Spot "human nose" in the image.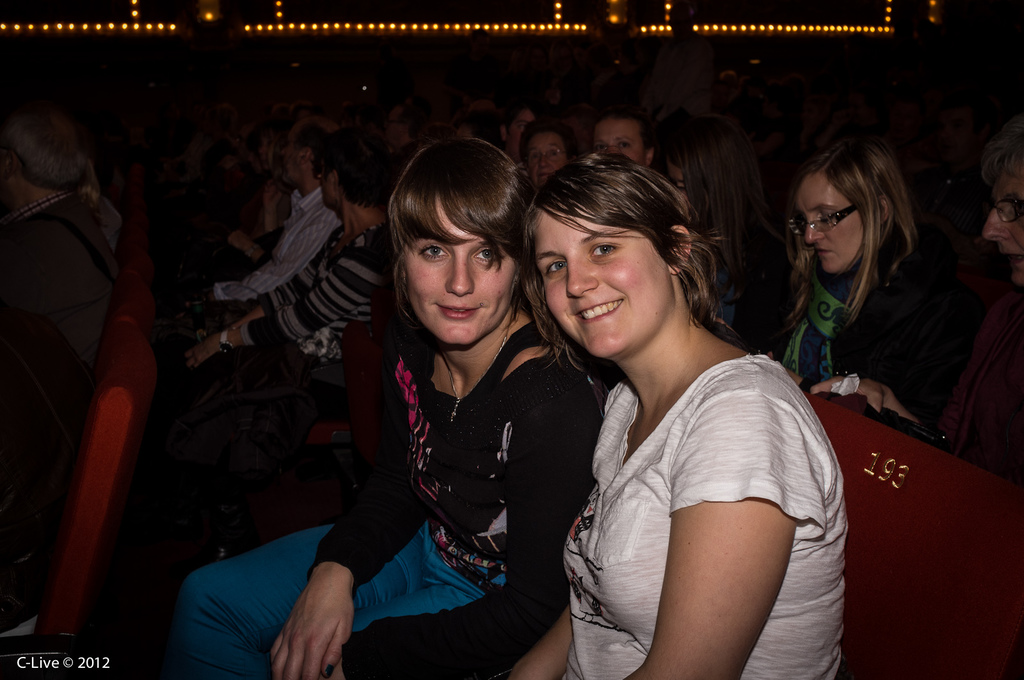
"human nose" found at (566, 252, 604, 301).
